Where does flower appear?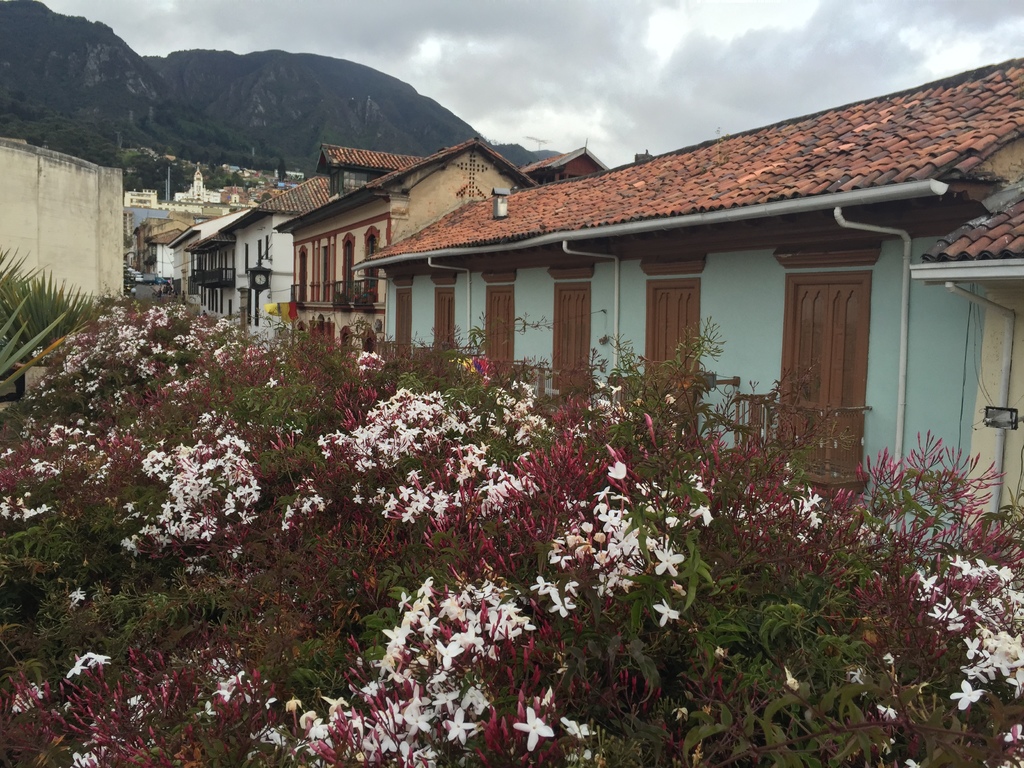
Appears at <bbox>648, 597, 685, 629</bbox>.
